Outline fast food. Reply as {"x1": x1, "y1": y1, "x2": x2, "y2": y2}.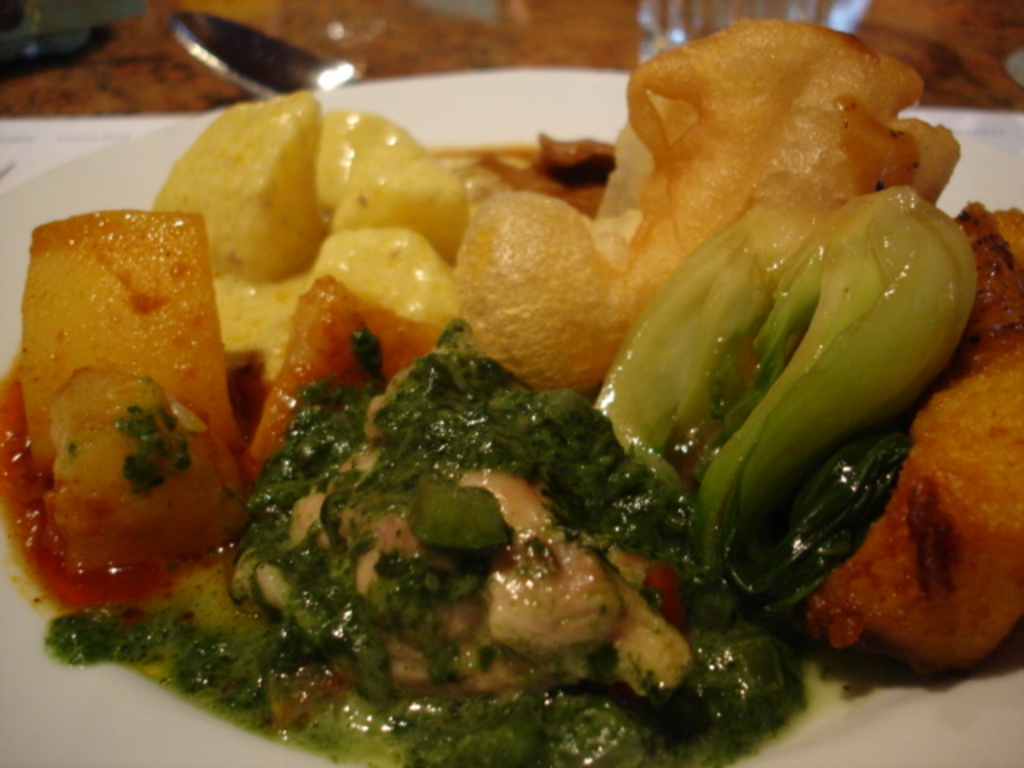
{"x1": 21, "y1": 10, "x2": 1023, "y2": 767}.
